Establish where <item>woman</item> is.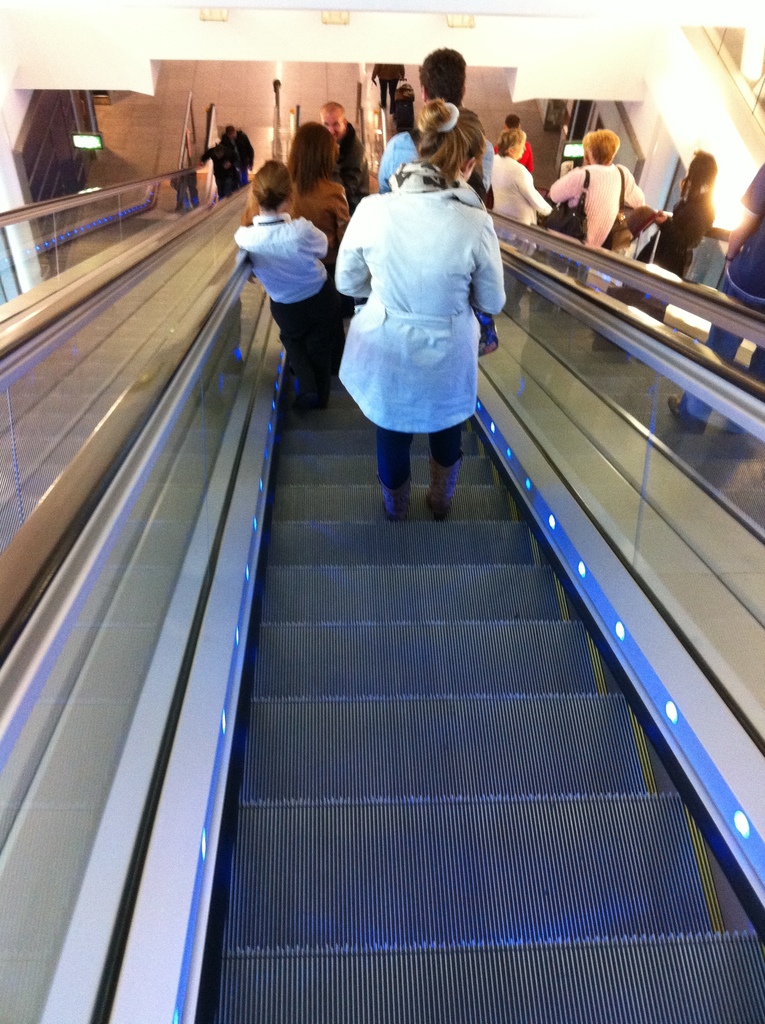
Established at 488:136:545:227.
